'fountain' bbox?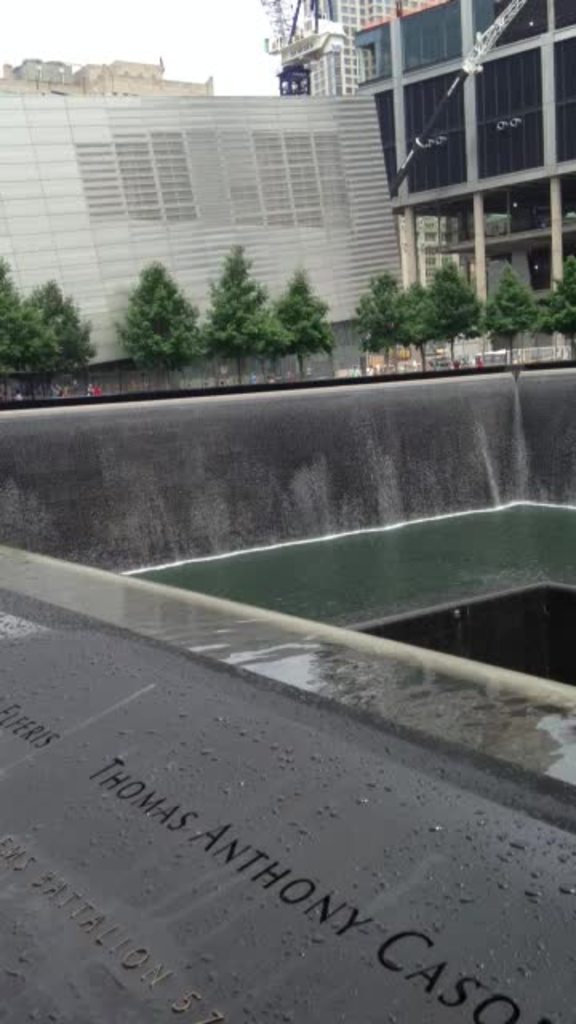
box(0, 358, 574, 805)
